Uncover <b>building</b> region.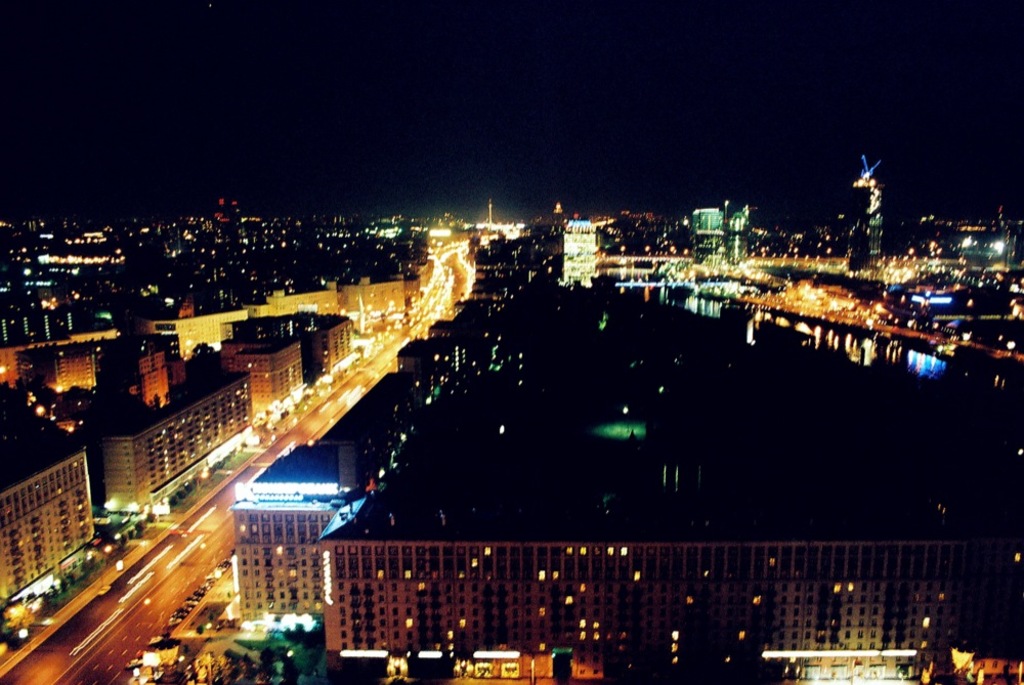
Uncovered: bbox(97, 363, 249, 512).
